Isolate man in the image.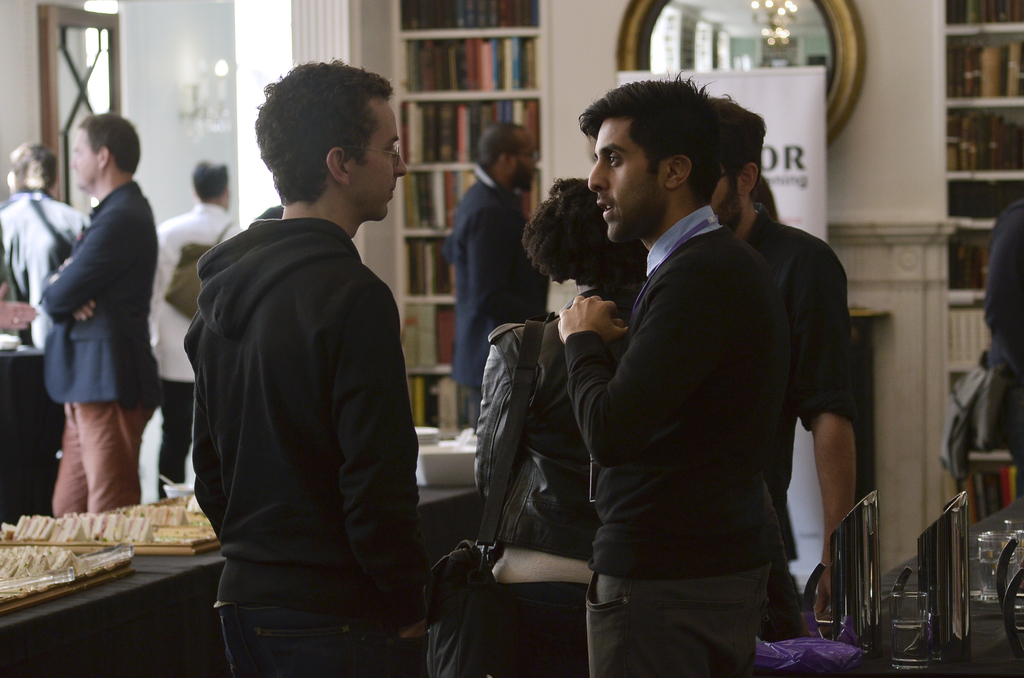
Isolated region: 443 116 550 440.
